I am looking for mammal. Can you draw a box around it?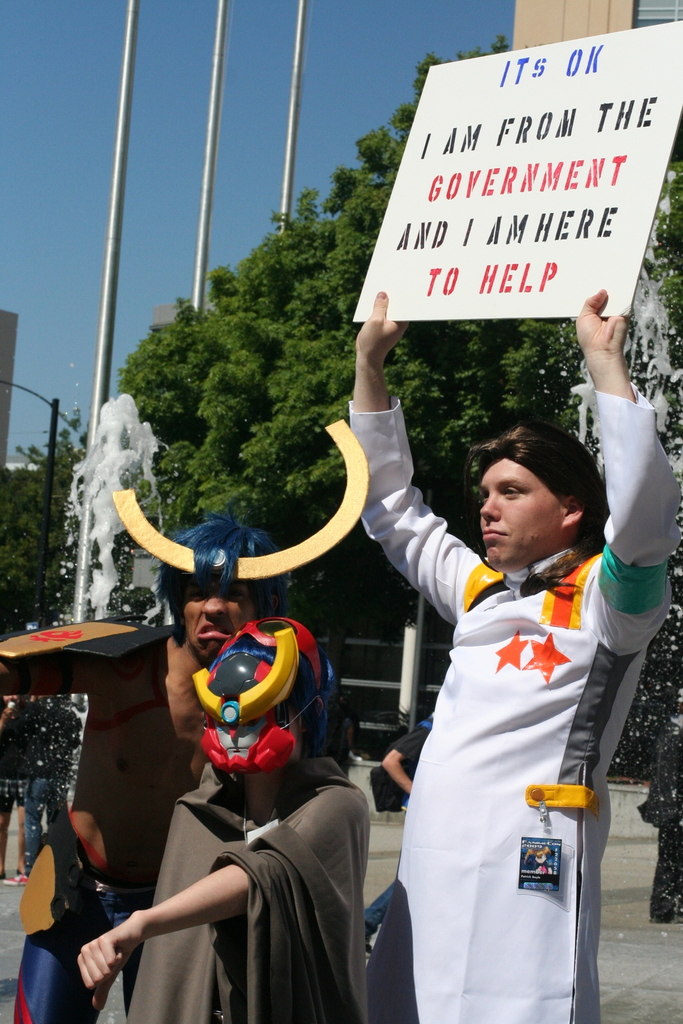
Sure, the bounding box is (76, 612, 371, 1023).
